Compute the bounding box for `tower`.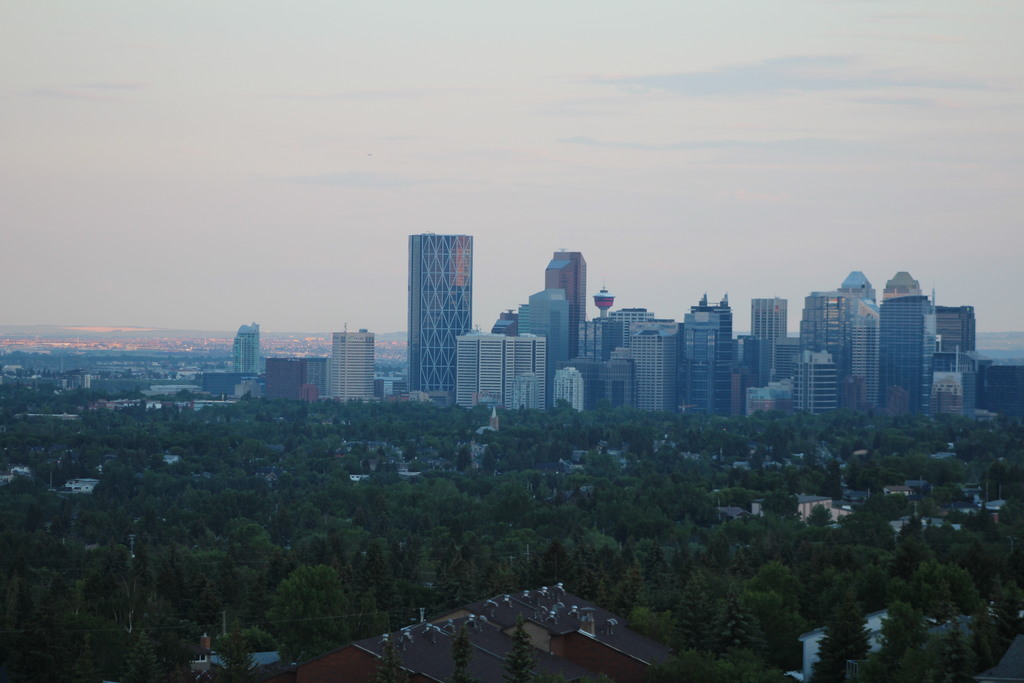
select_region(874, 297, 942, 423).
